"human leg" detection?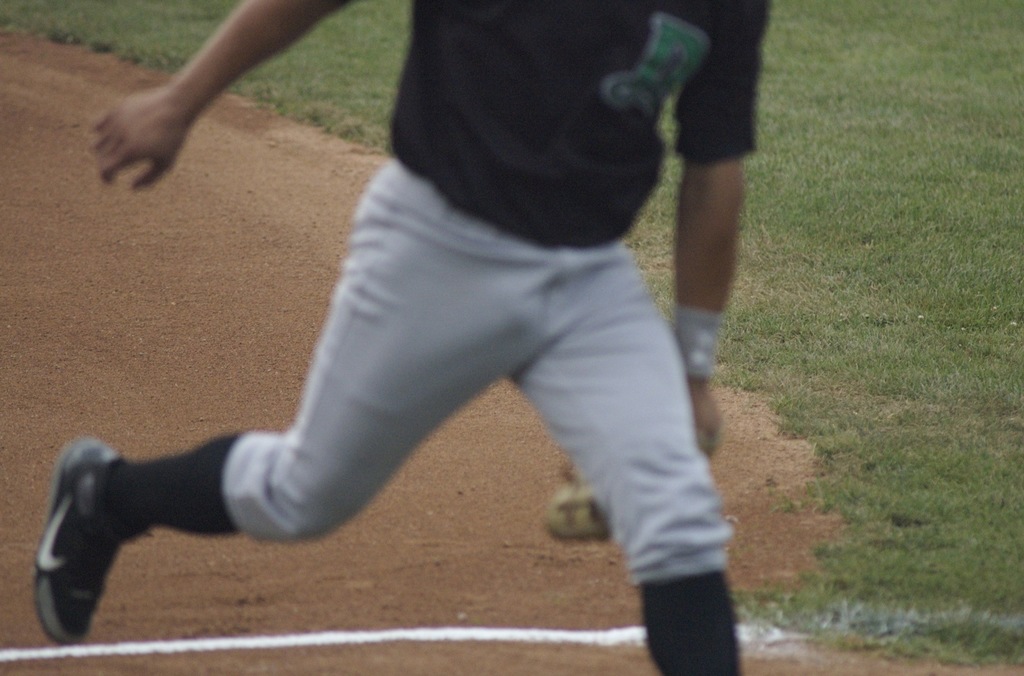
bbox=[515, 237, 745, 675]
